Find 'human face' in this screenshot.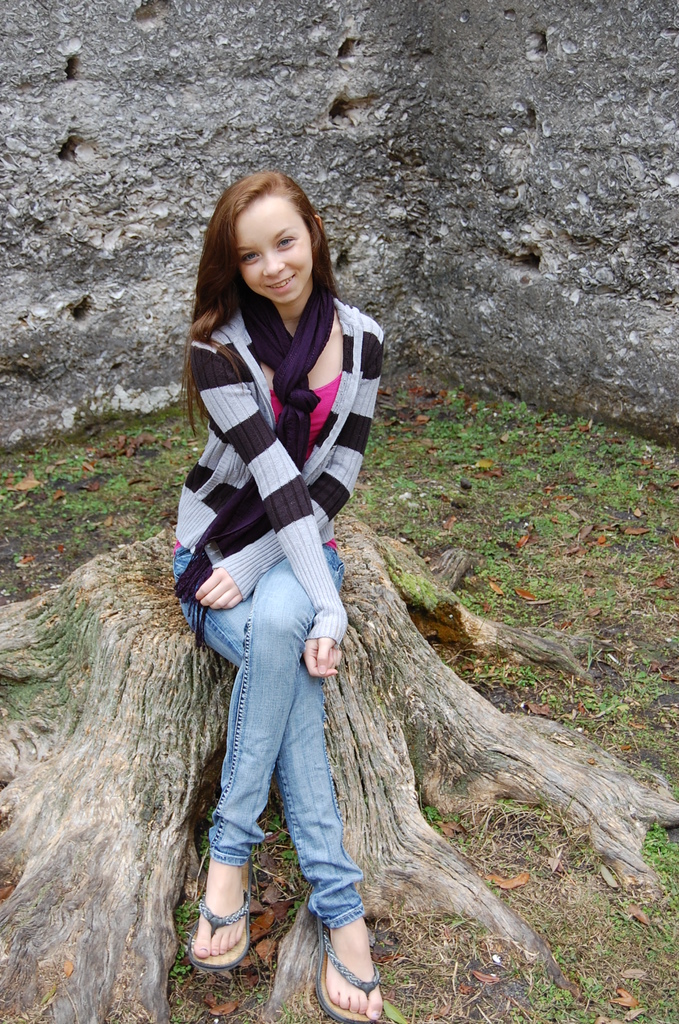
The bounding box for 'human face' is 230, 188, 311, 299.
